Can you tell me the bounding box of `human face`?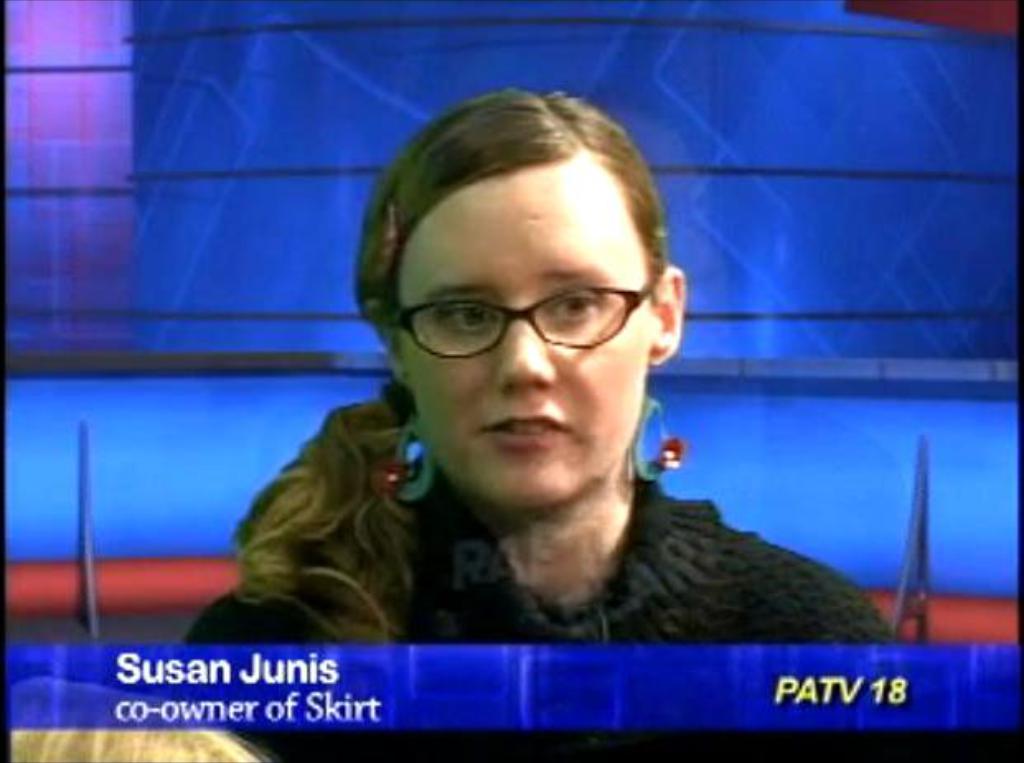
bbox=[396, 171, 651, 511].
